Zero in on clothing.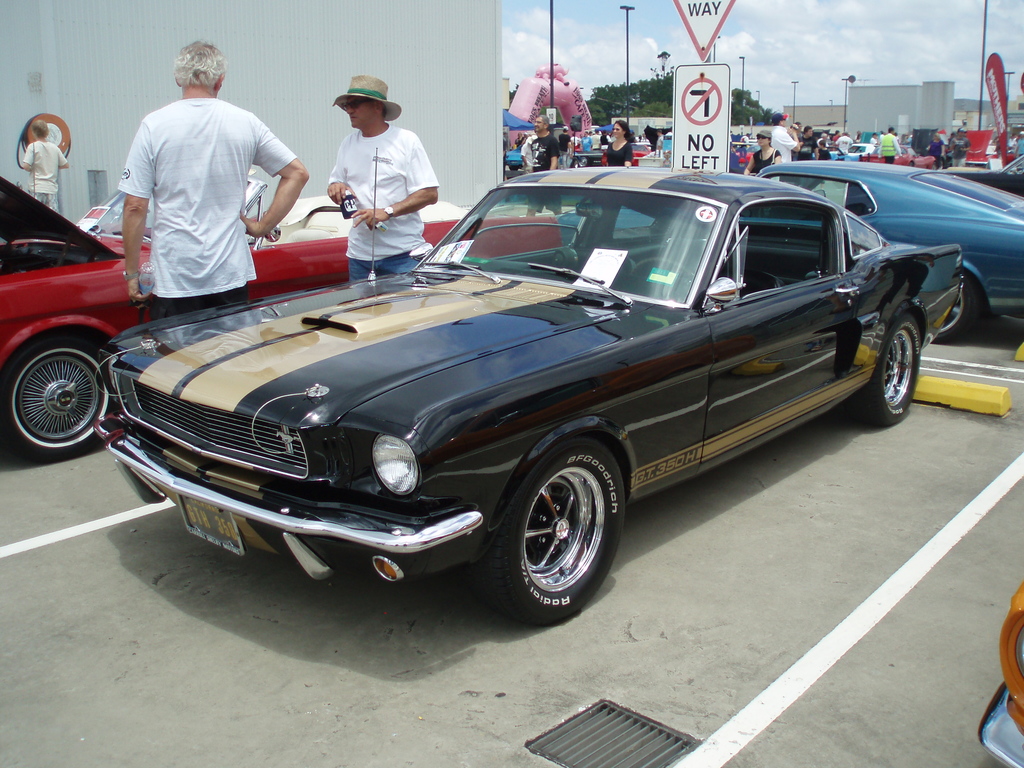
Zeroed in: bbox(582, 134, 593, 150).
